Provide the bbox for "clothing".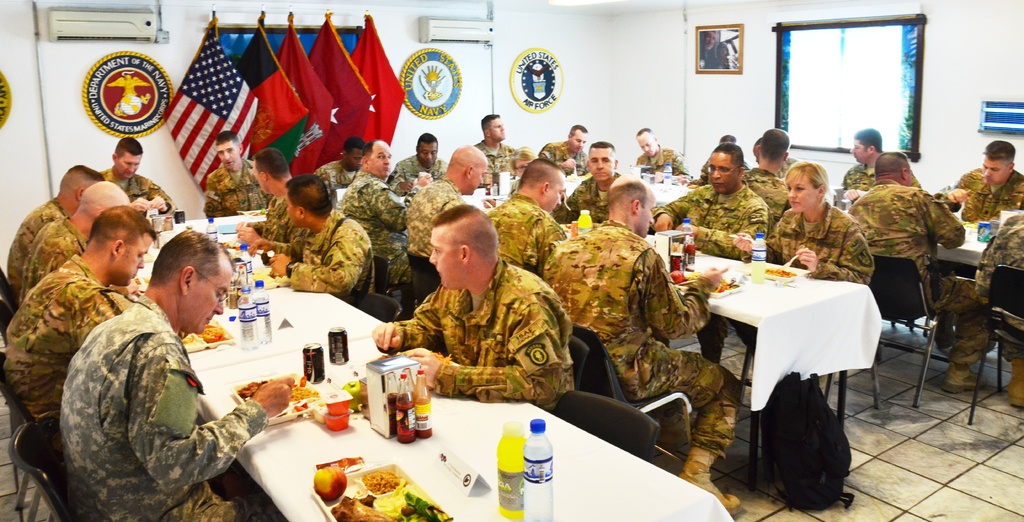
{"left": 744, "top": 204, "right": 878, "bottom": 345}.
